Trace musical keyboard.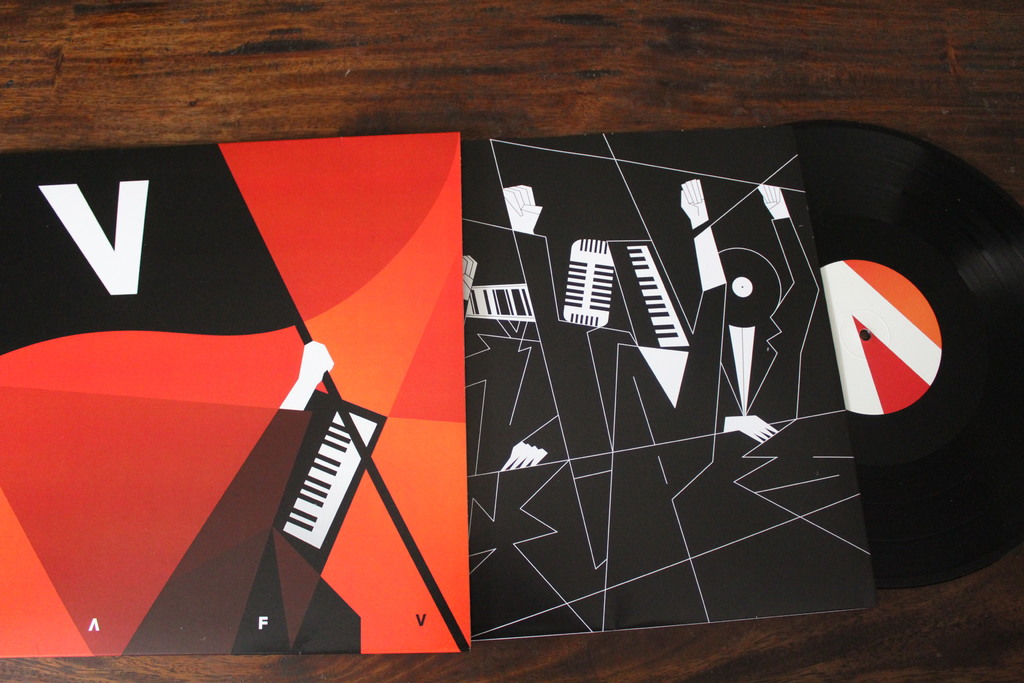
Traced to box(268, 389, 395, 574).
